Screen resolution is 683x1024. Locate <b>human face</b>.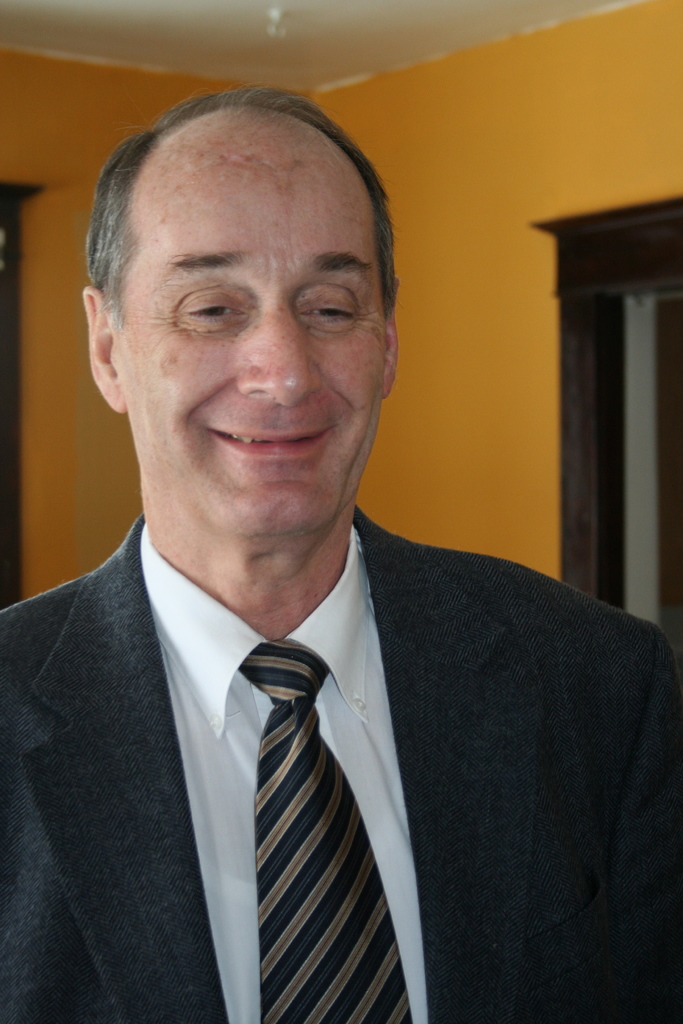
98/105/394/524.
